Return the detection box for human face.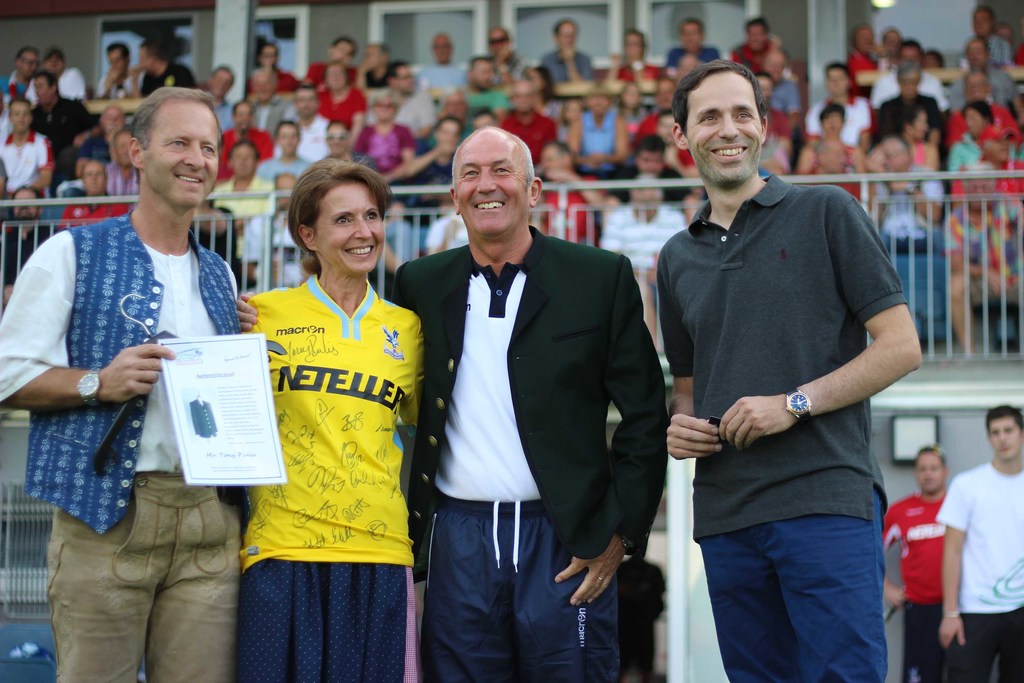
<region>316, 185, 386, 275</region>.
